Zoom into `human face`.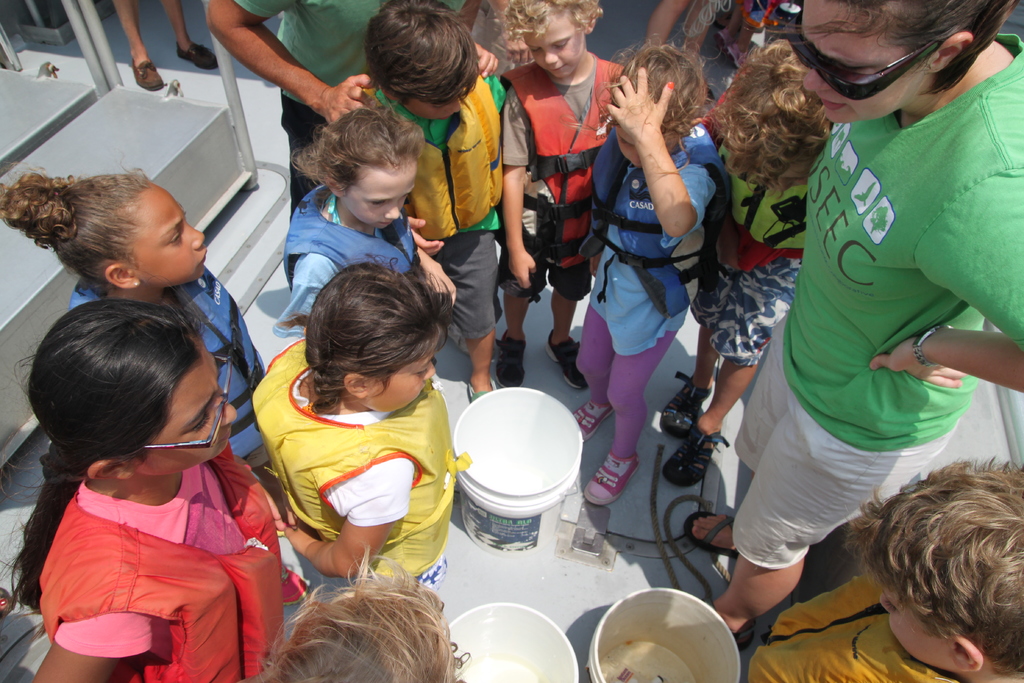
Zoom target: 127,174,206,290.
